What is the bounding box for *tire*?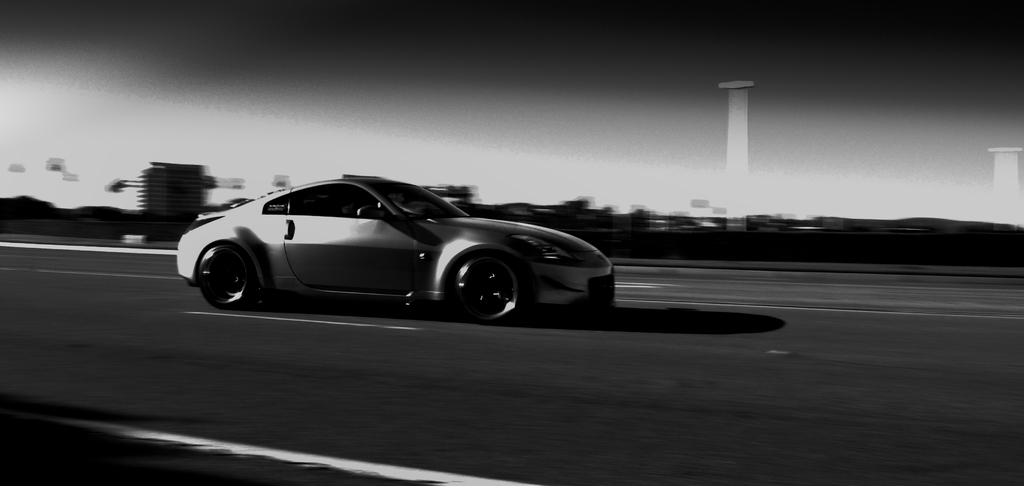
bbox=[195, 229, 260, 317].
